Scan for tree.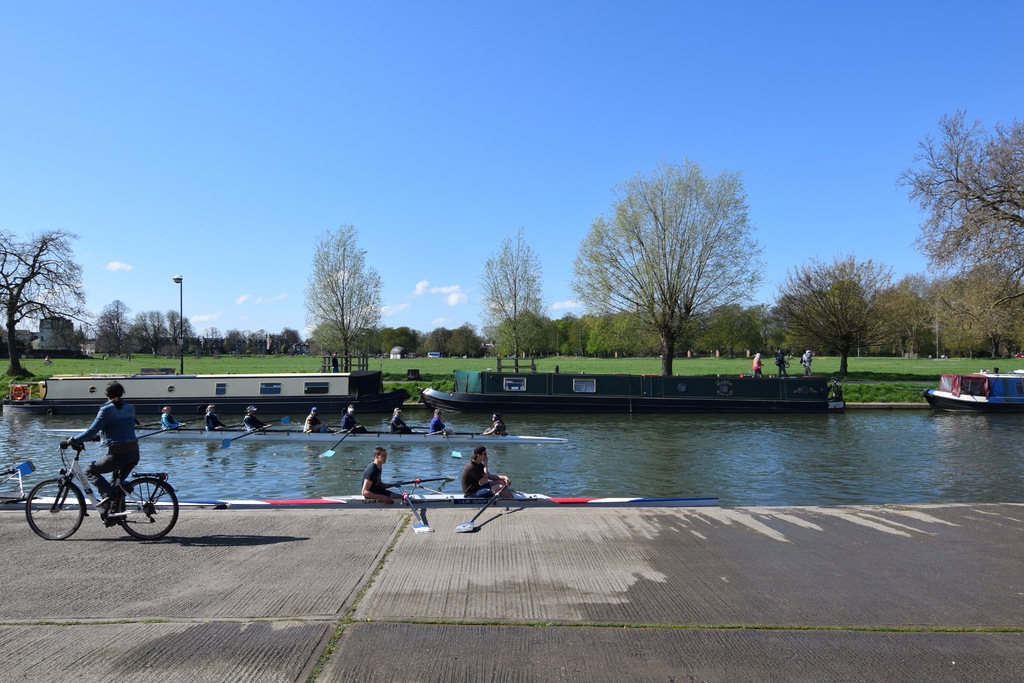
Scan result: crop(670, 297, 788, 353).
